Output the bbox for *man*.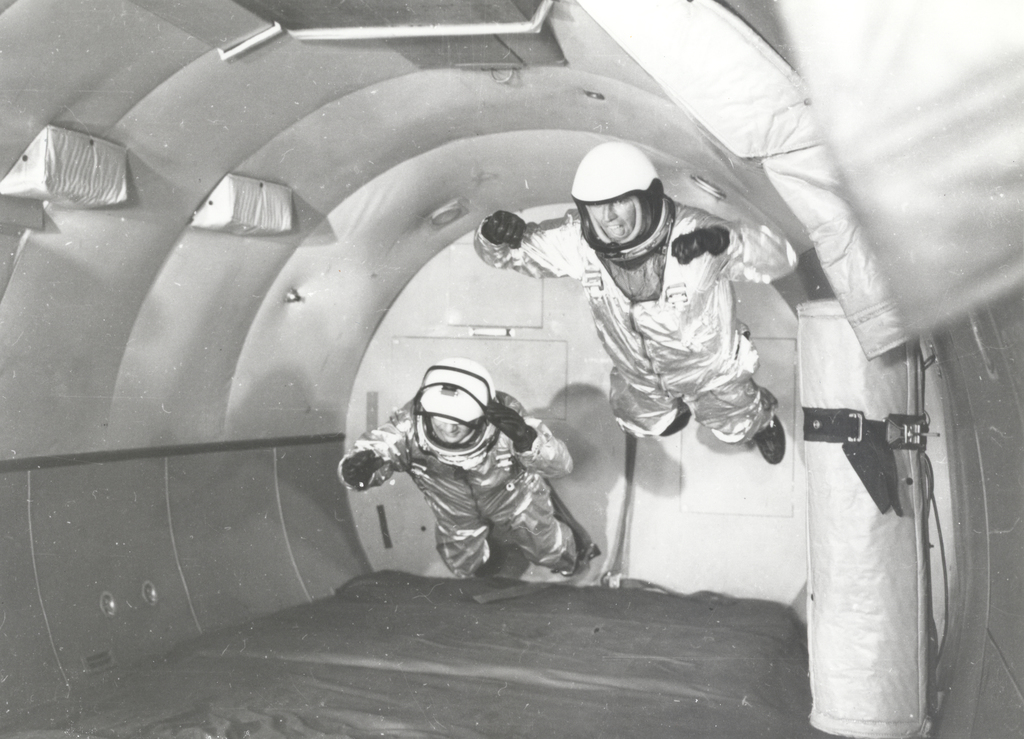
Rect(315, 293, 646, 581).
